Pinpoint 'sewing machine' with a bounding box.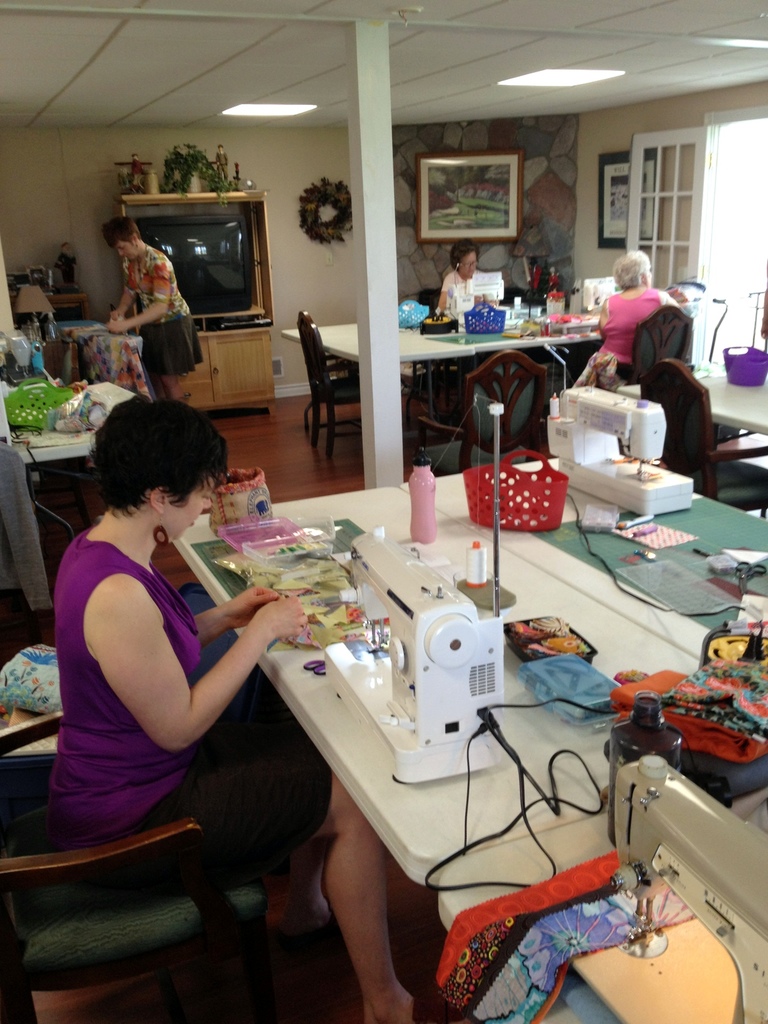
(325,395,502,794).
